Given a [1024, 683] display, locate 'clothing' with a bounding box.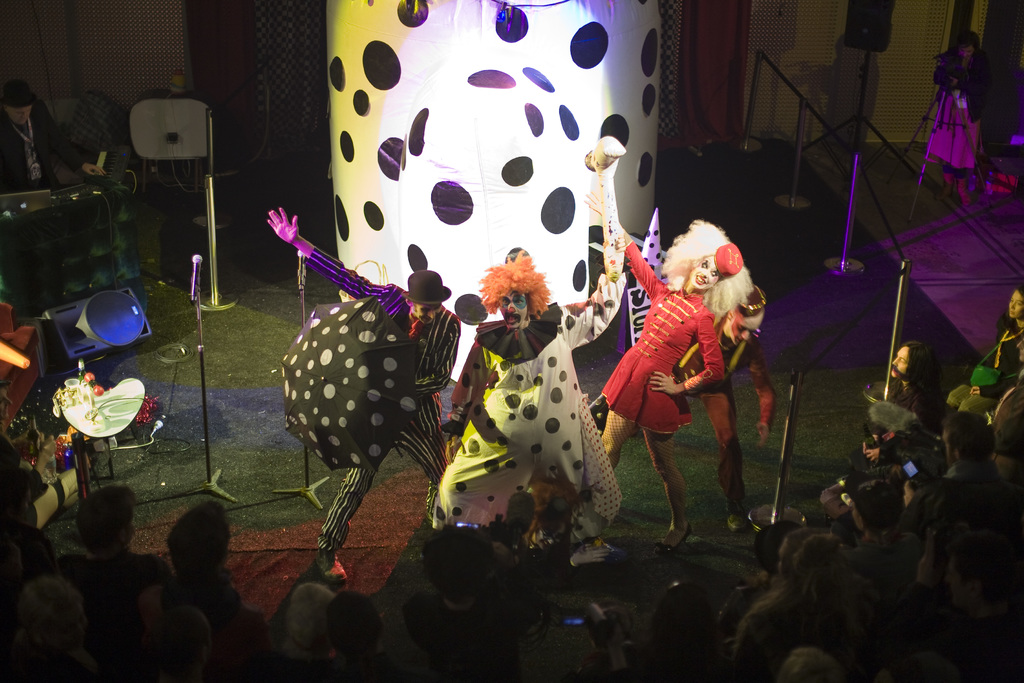
Located: box(670, 318, 776, 520).
